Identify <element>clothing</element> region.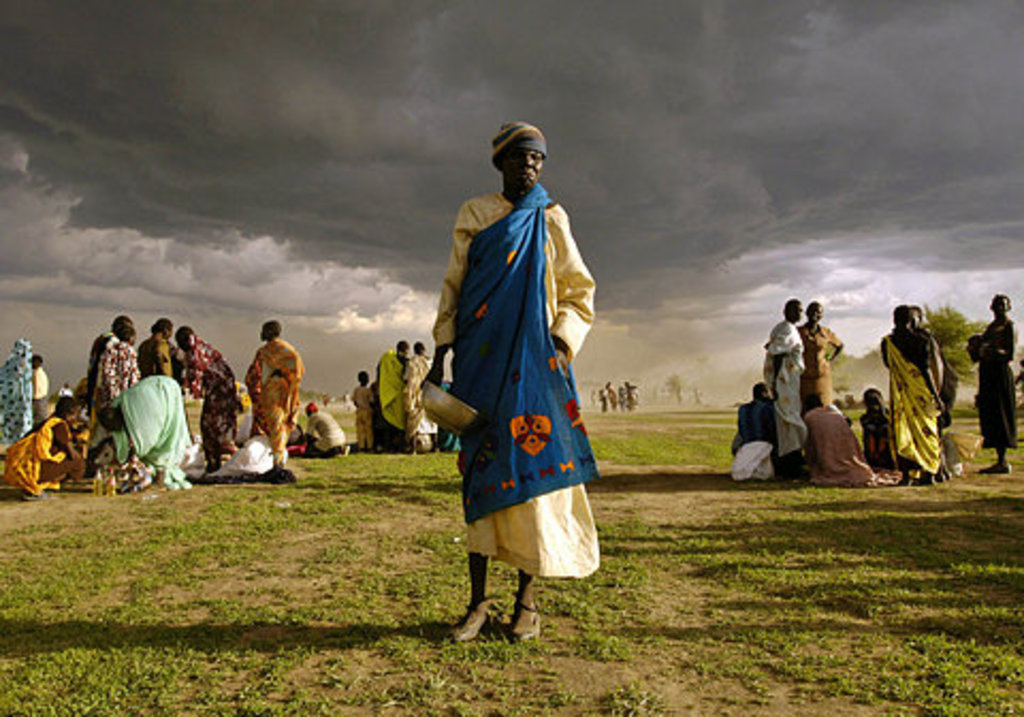
Region: [x1=183, y1=335, x2=241, y2=463].
